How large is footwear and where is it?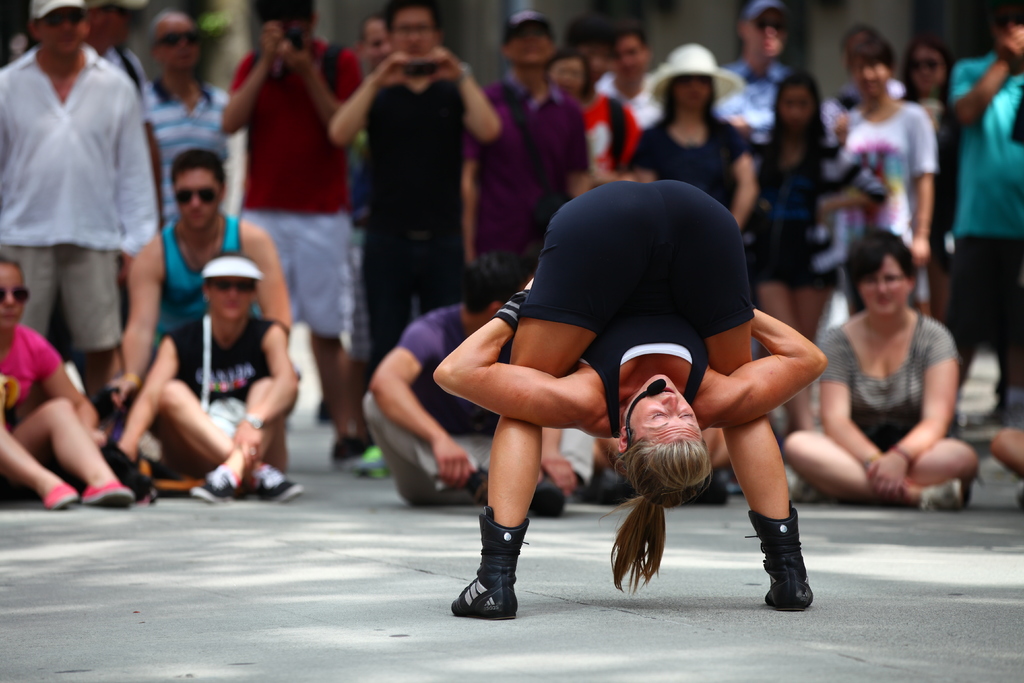
Bounding box: bbox=(193, 467, 237, 506).
